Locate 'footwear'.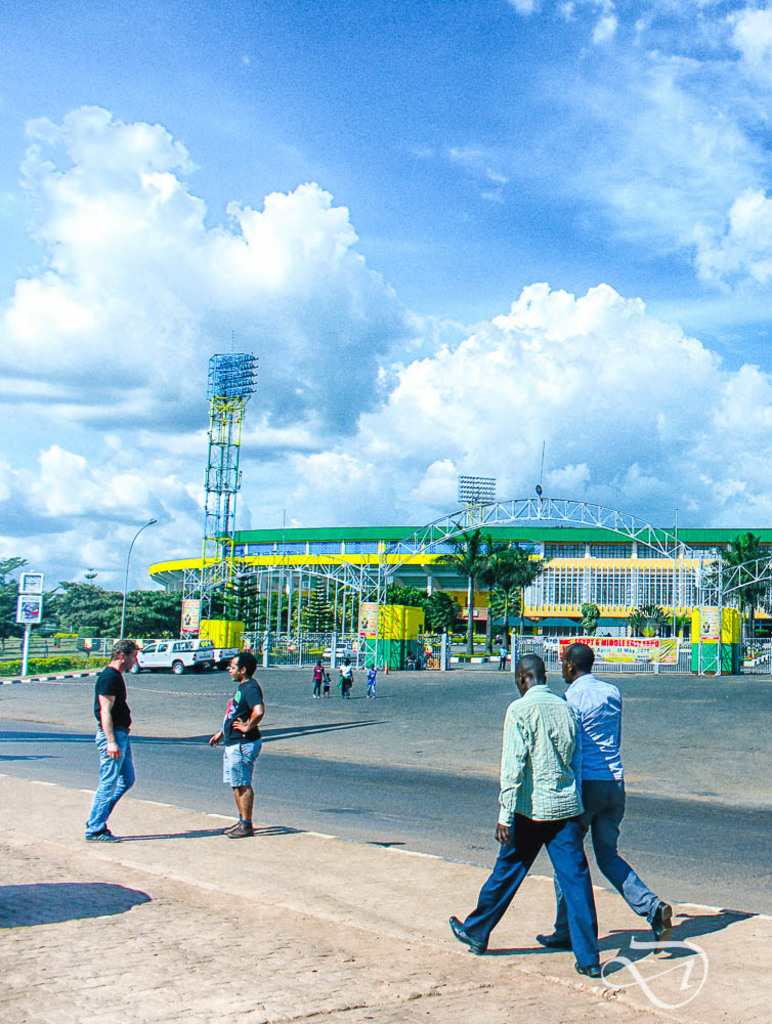
Bounding box: left=81, top=829, right=121, bottom=846.
